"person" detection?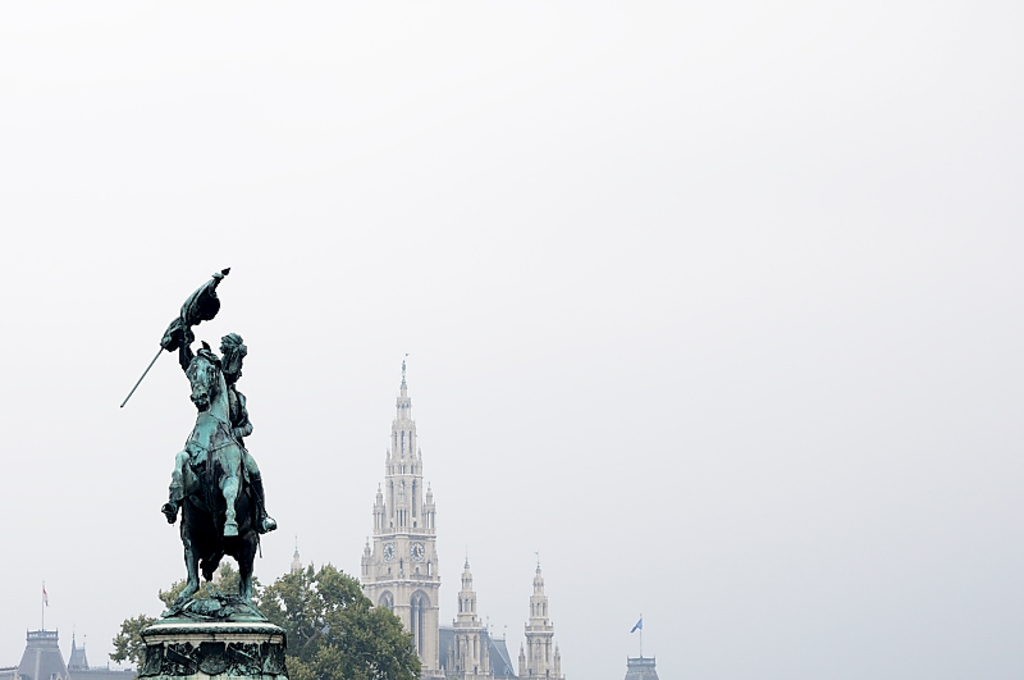
l=174, t=330, r=275, b=528
